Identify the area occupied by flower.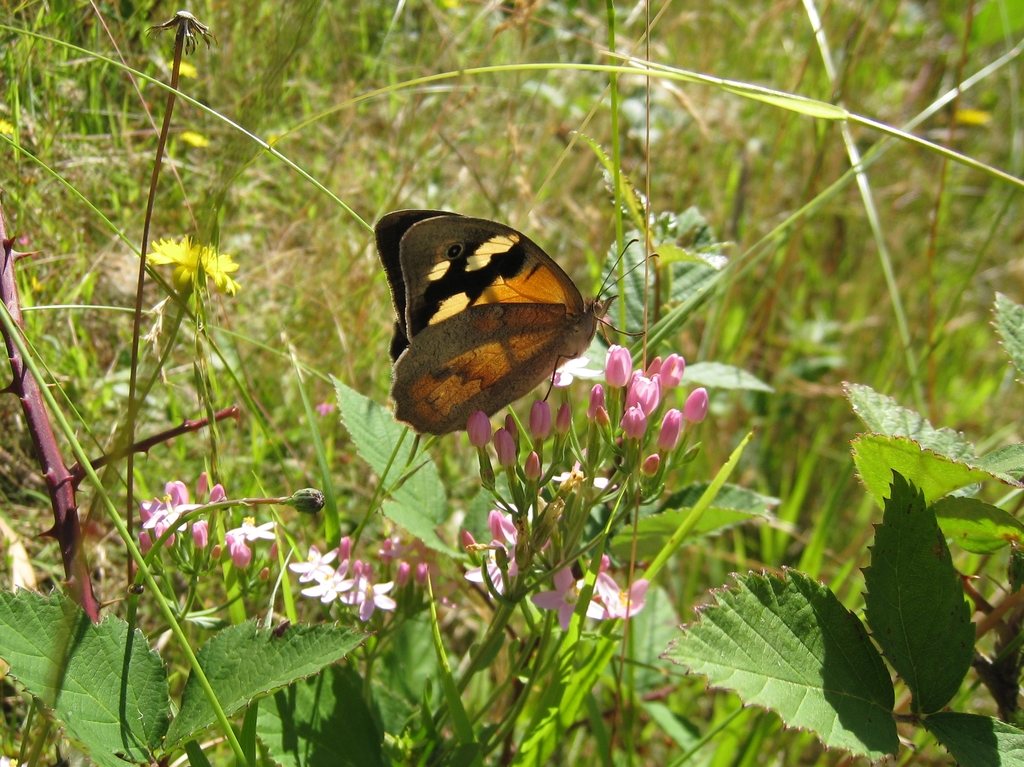
Area: locate(305, 558, 355, 603).
